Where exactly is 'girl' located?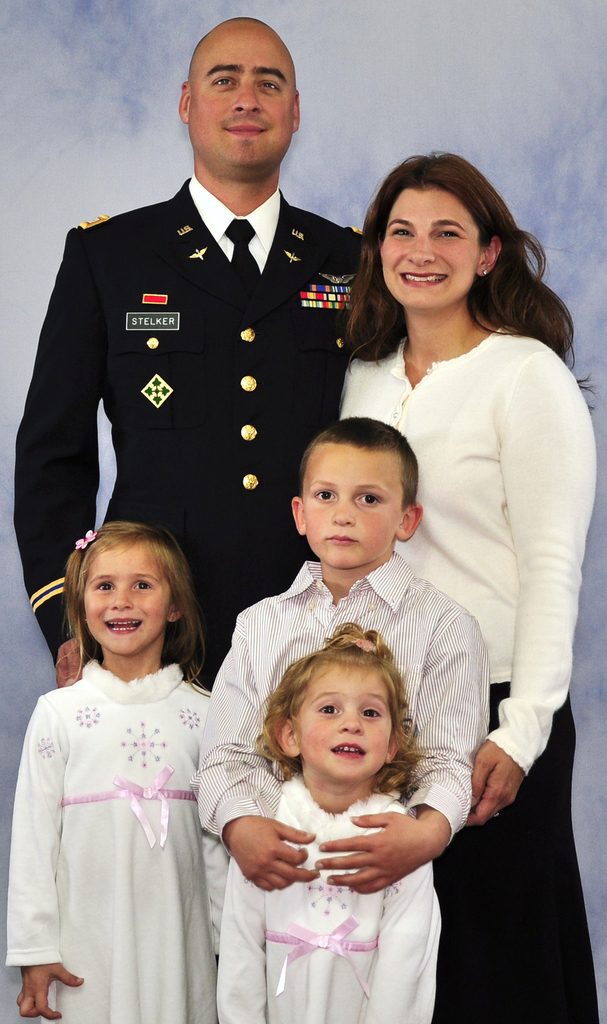
Its bounding box is 213/620/442/1023.
